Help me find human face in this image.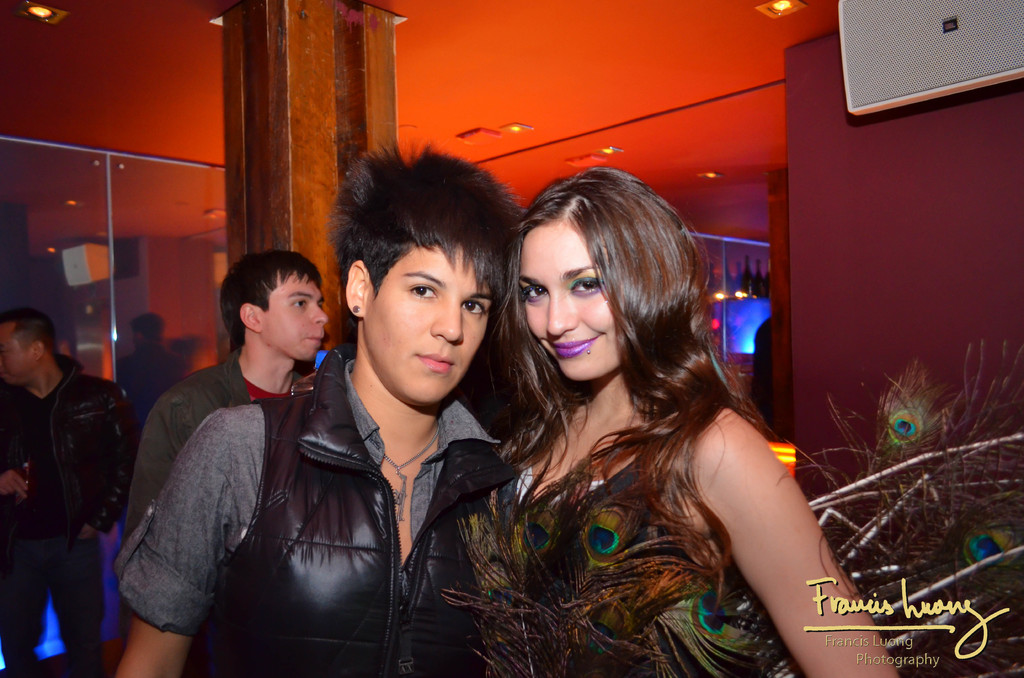
Found it: pyautogui.locateOnScreen(507, 217, 625, 383).
